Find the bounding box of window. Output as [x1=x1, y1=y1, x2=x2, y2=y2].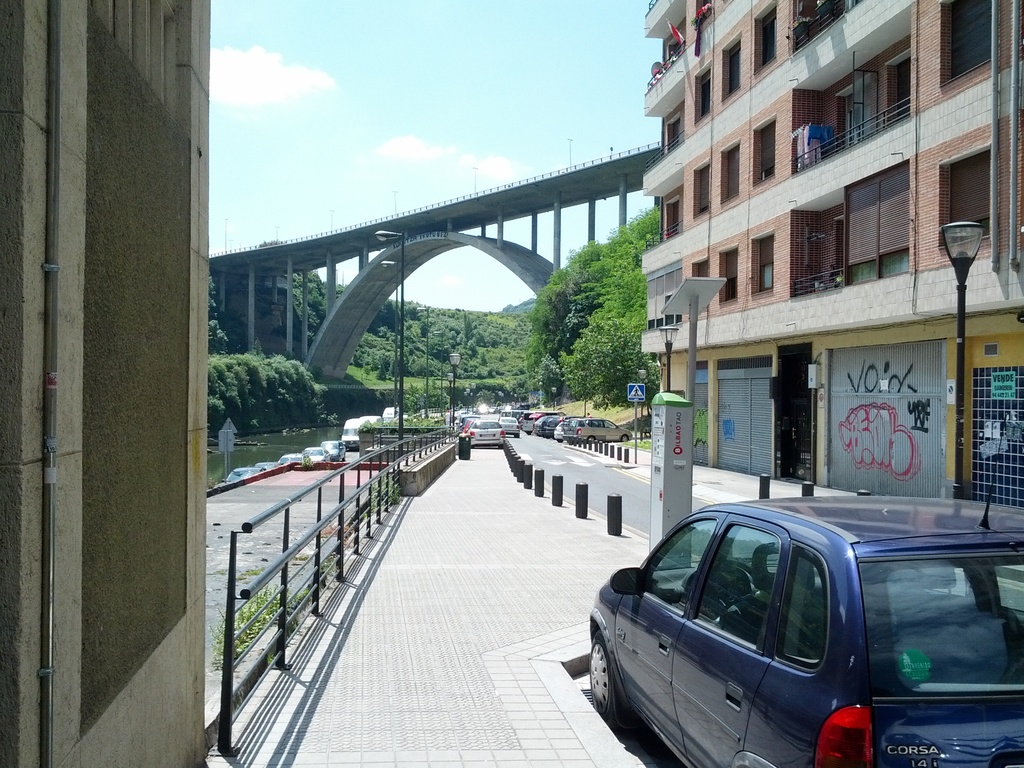
[x1=722, y1=30, x2=743, y2=99].
